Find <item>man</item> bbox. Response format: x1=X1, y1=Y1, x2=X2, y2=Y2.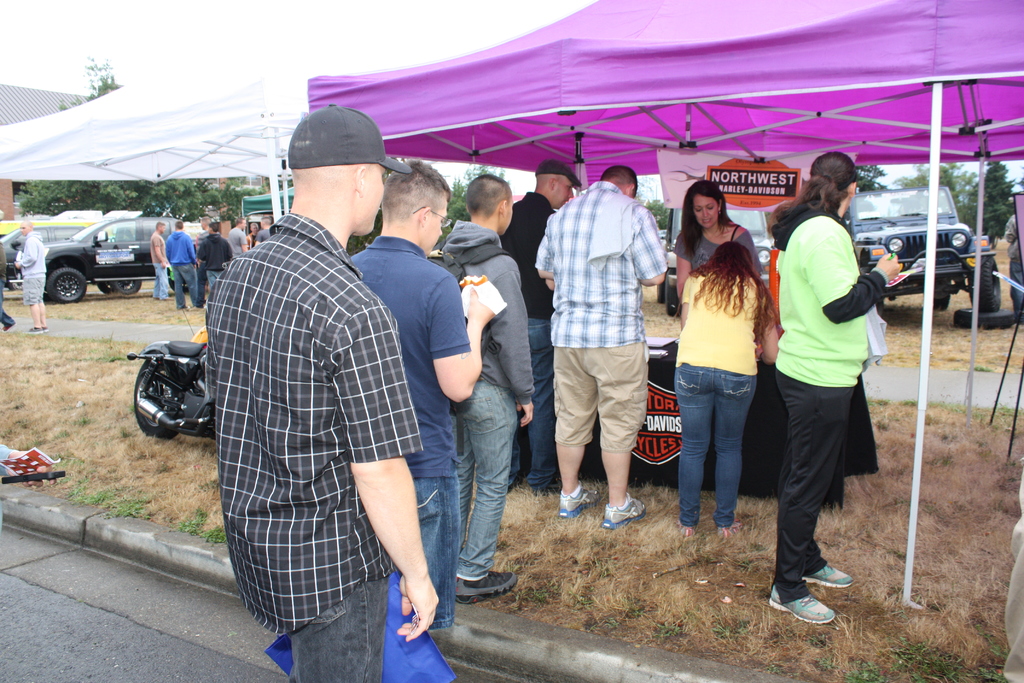
x1=200, y1=94, x2=452, y2=682.
